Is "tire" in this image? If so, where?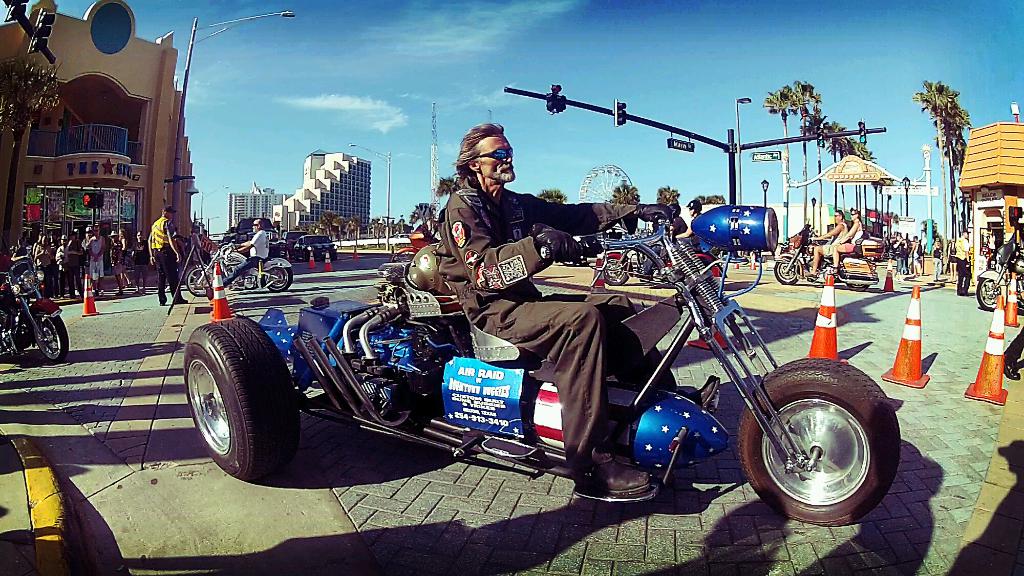
Yes, at (774, 250, 810, 285).
